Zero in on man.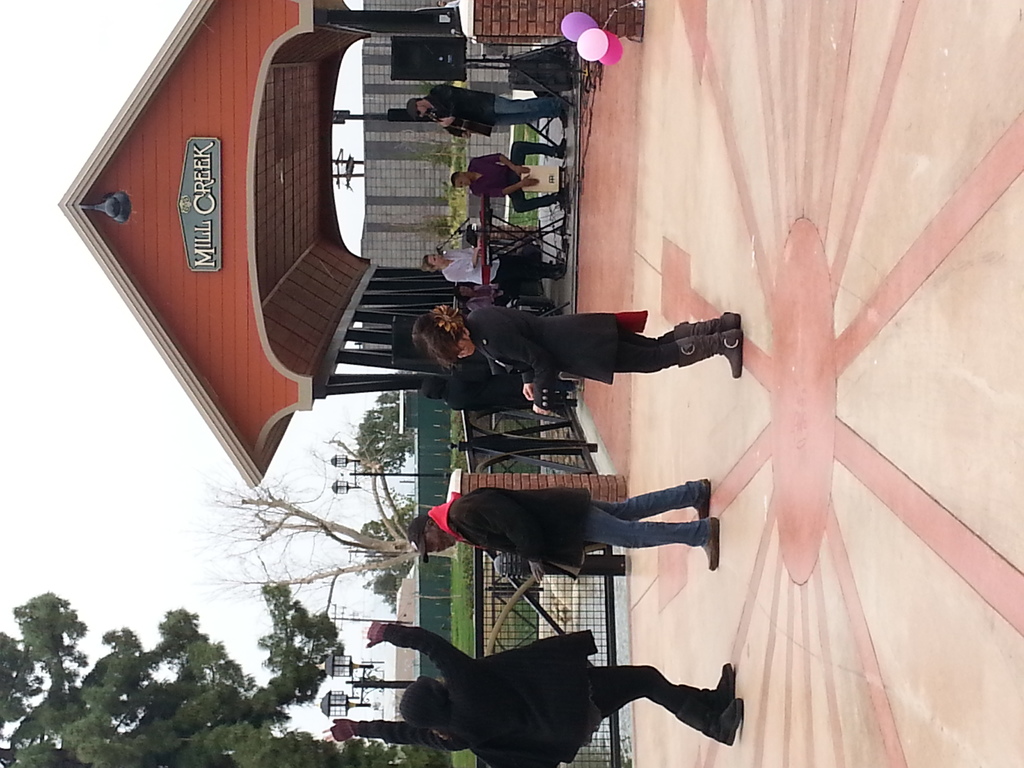
Zeroed in: [x1=401, y1=483, x2=716, y2=579].
